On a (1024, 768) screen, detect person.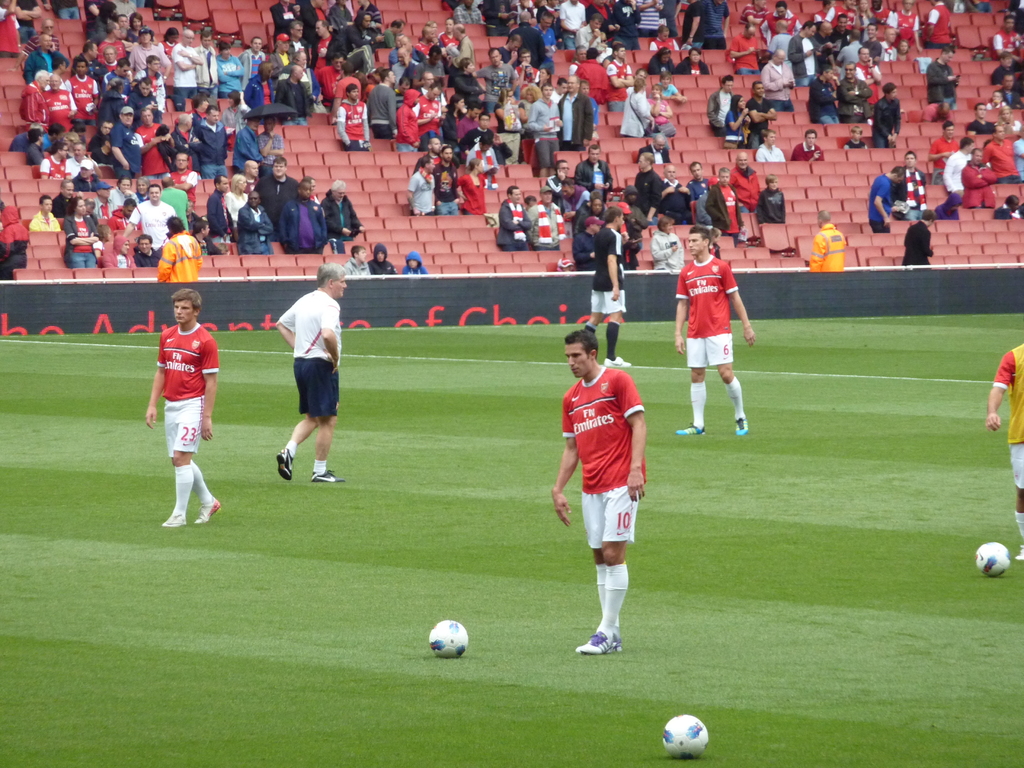
BBox(734, 153, 762, 212).
